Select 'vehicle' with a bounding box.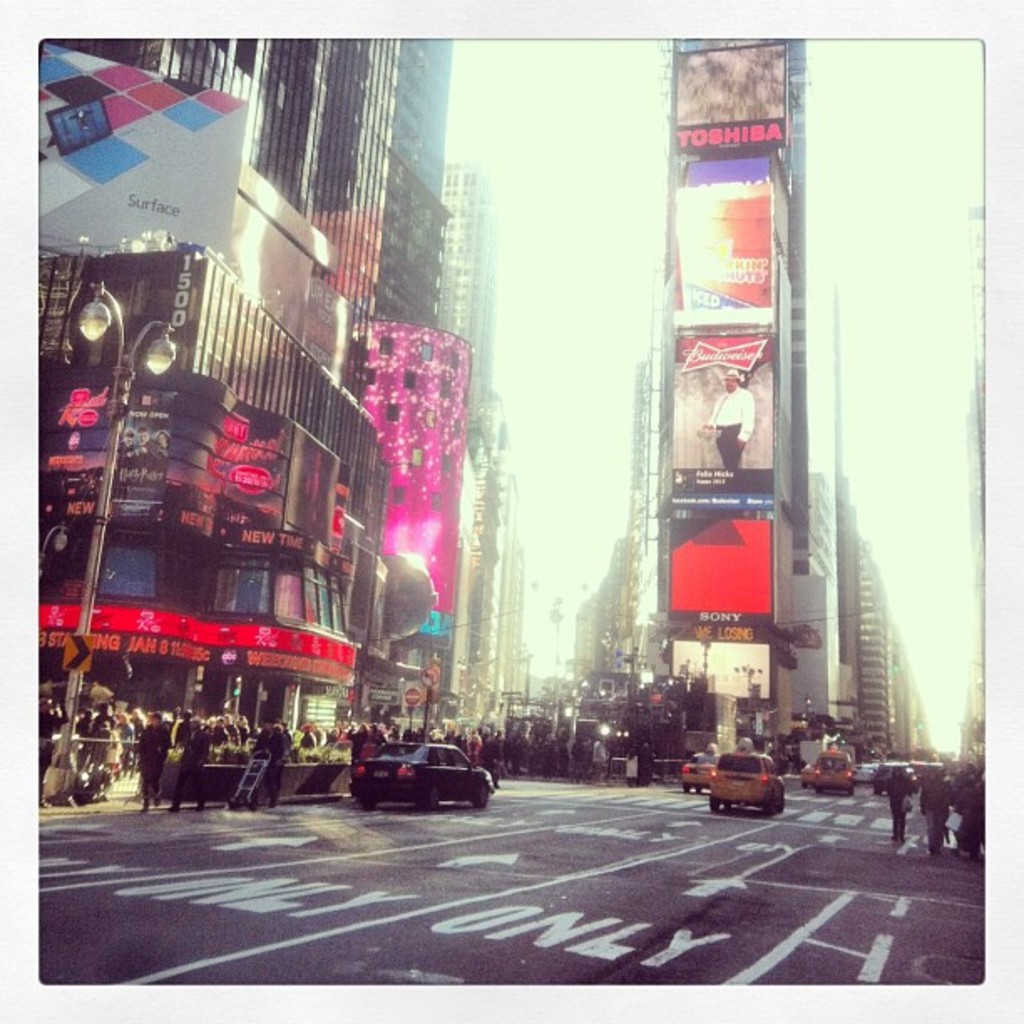
box(855, 758, 944, 788).
